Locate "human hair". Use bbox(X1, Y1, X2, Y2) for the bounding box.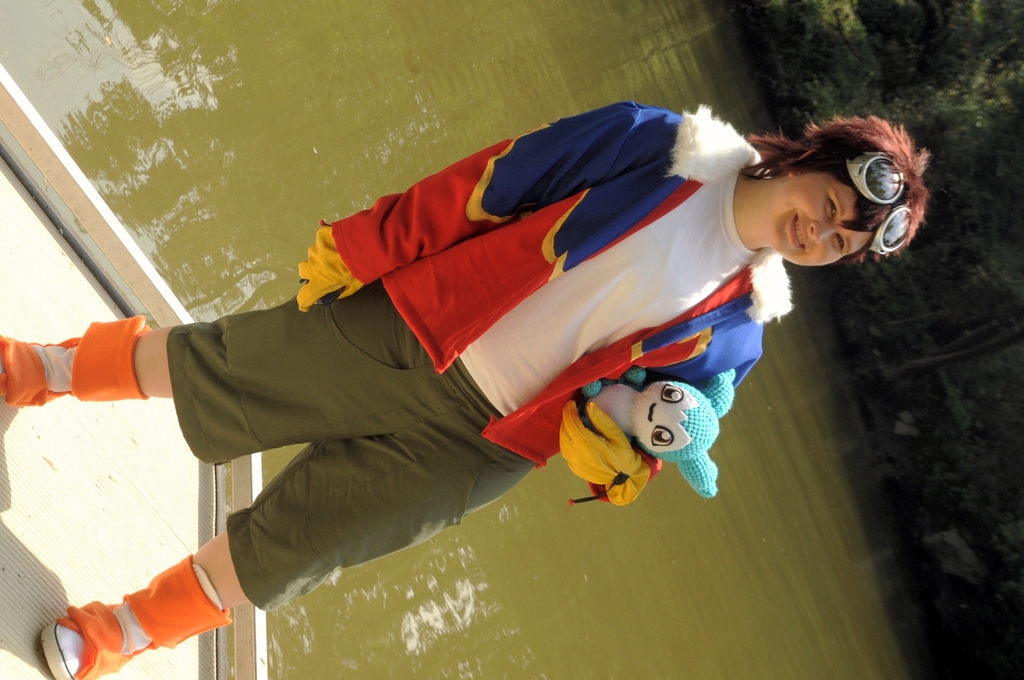
bbox(741, 108, 936, 272).
